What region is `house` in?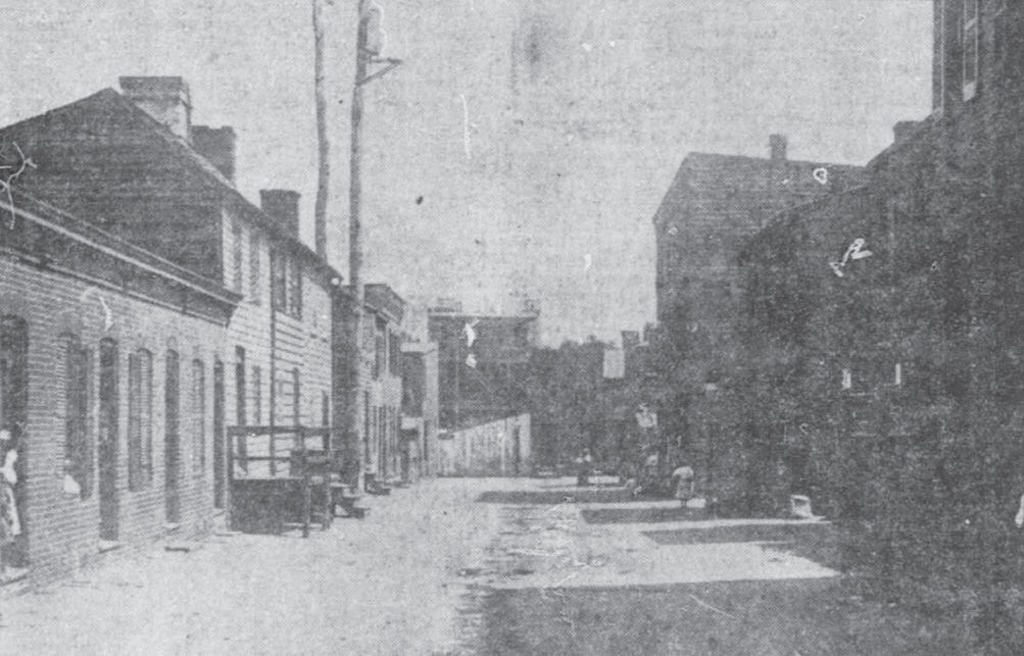
Rect(608, 135, 871, 462).
